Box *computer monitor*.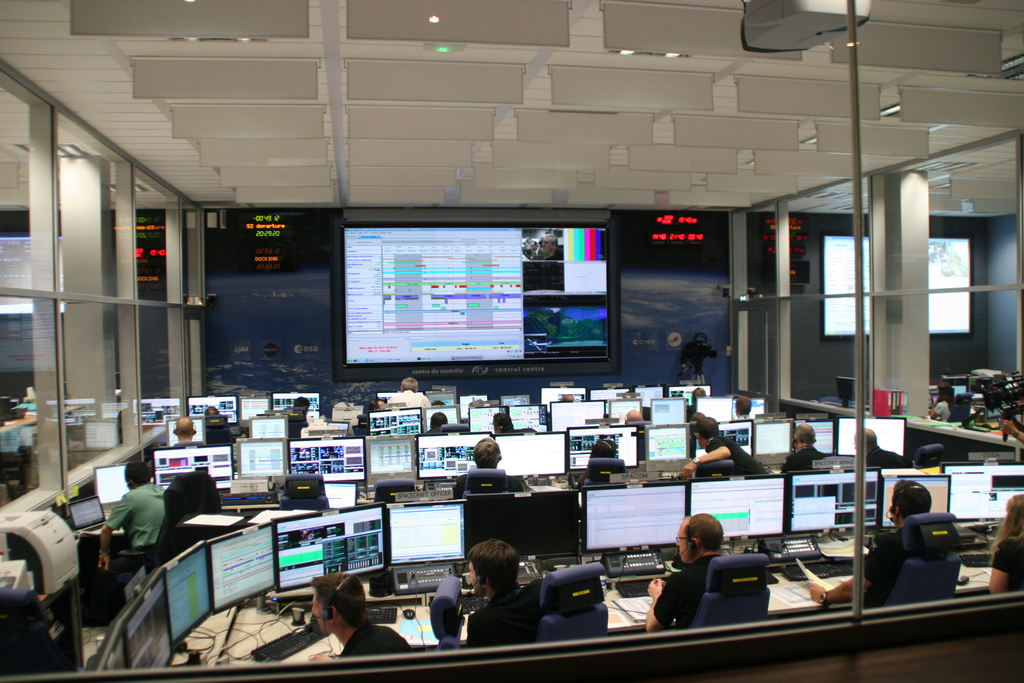
[x1=152, y1=442, x2=232, y2=493].
